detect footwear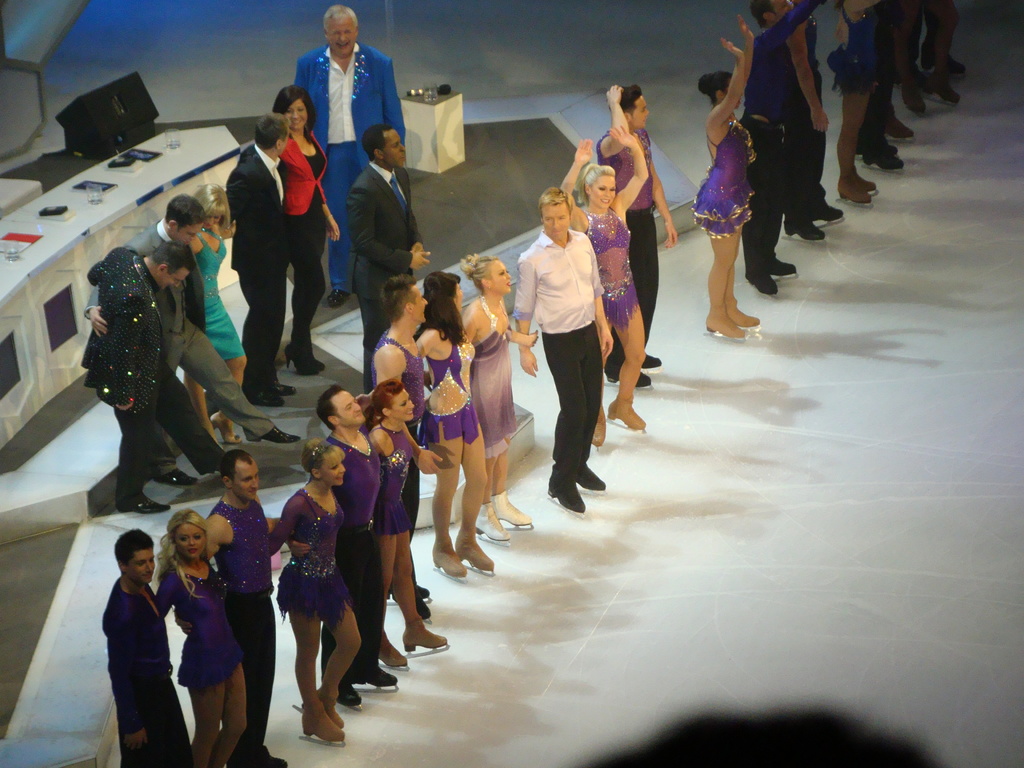
324 287 351 308
